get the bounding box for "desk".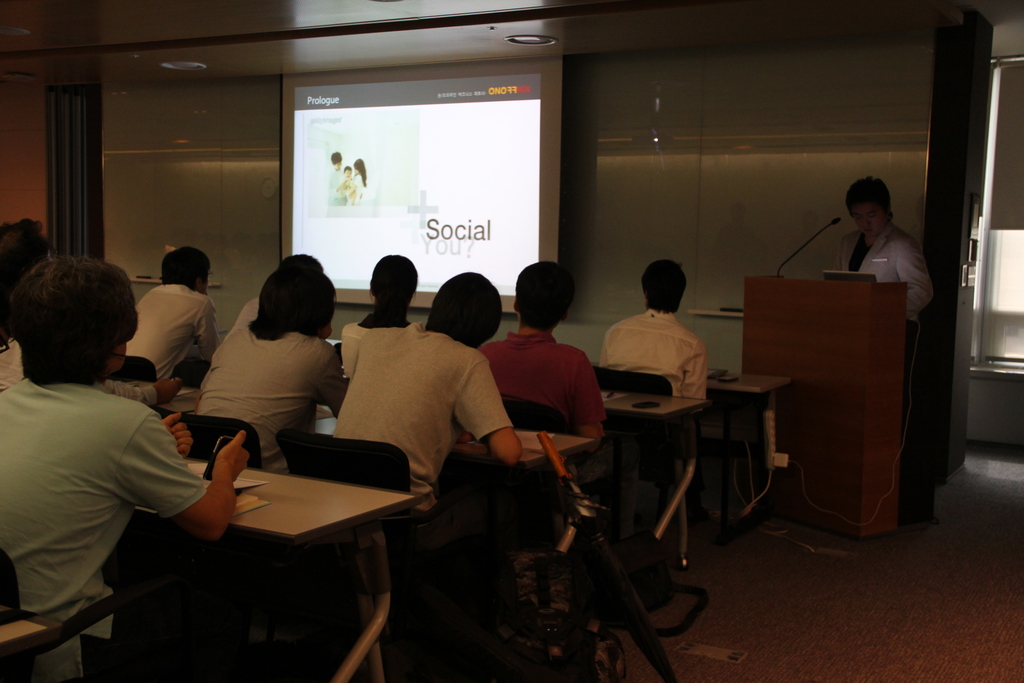
locate(595, 398, 715, 579).
